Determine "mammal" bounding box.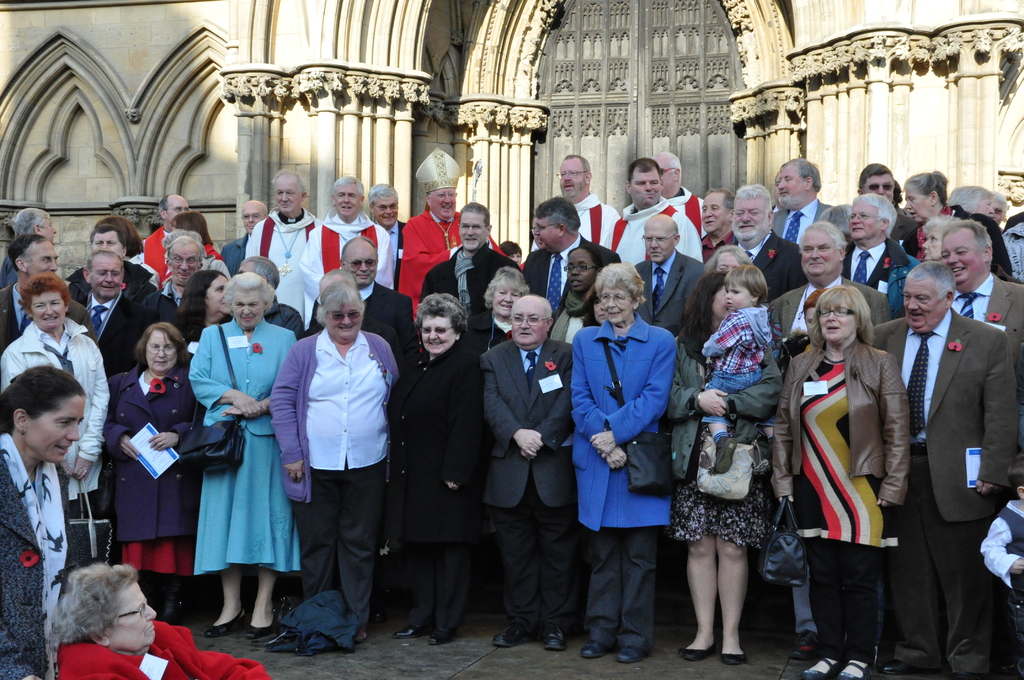
Determined: locate(401, 293, 480, 640).
